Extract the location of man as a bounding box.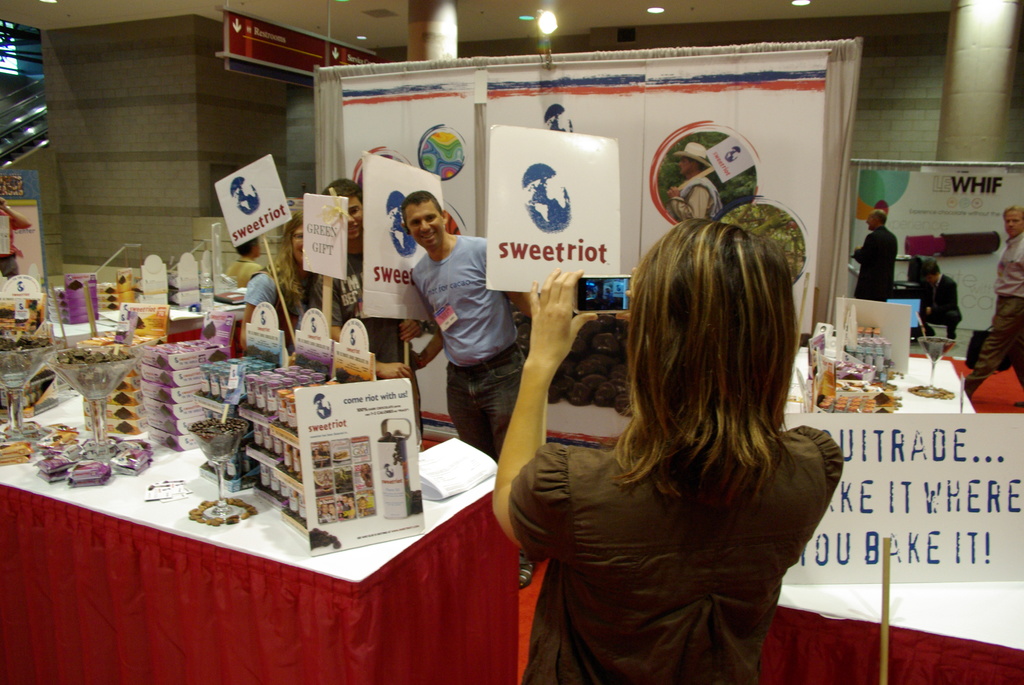
select_region(392, 178, 514, 438).
